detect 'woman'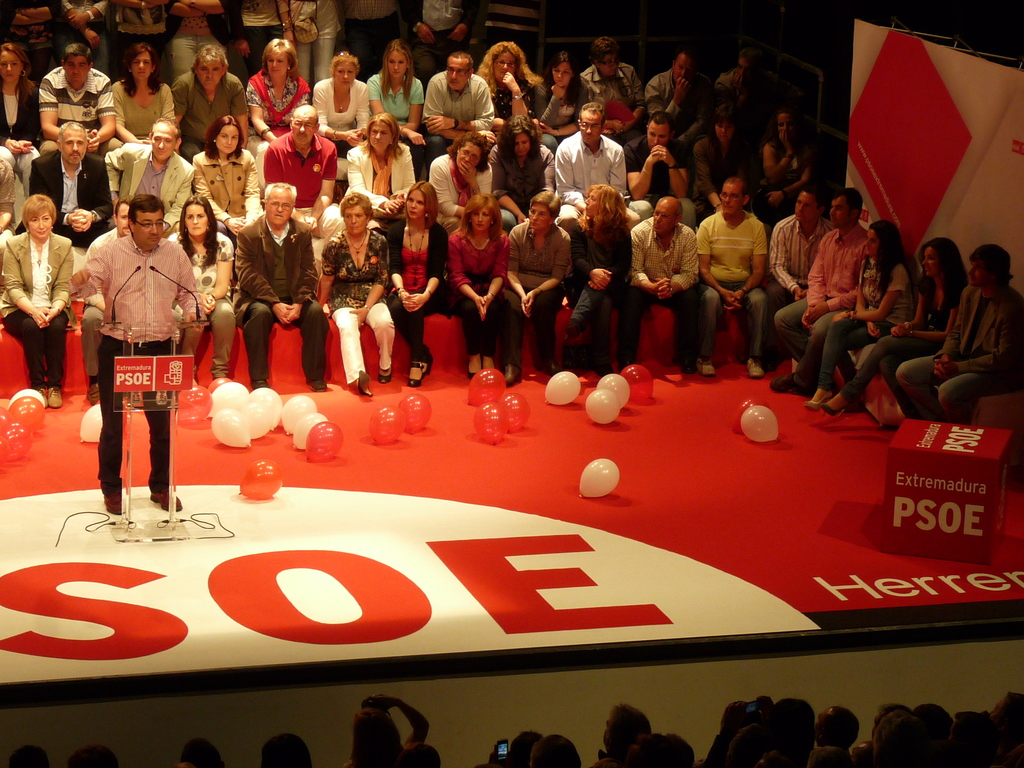
<box>189,114,262,232</box>
